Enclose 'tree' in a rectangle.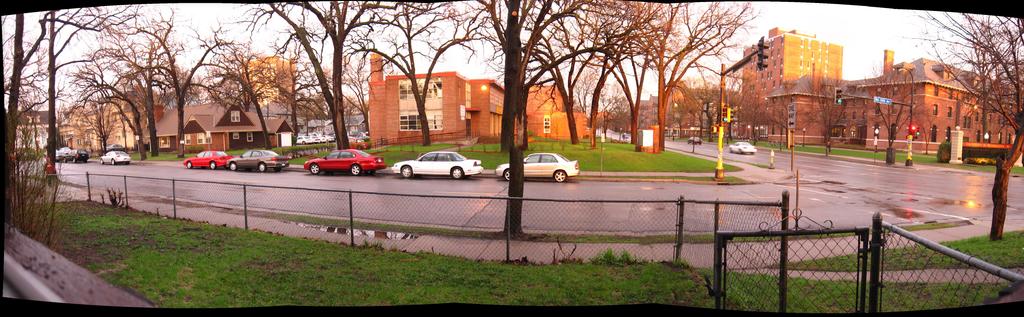
{"left": 908, "top": 12, "right": 1023, "bottom": 242}.
